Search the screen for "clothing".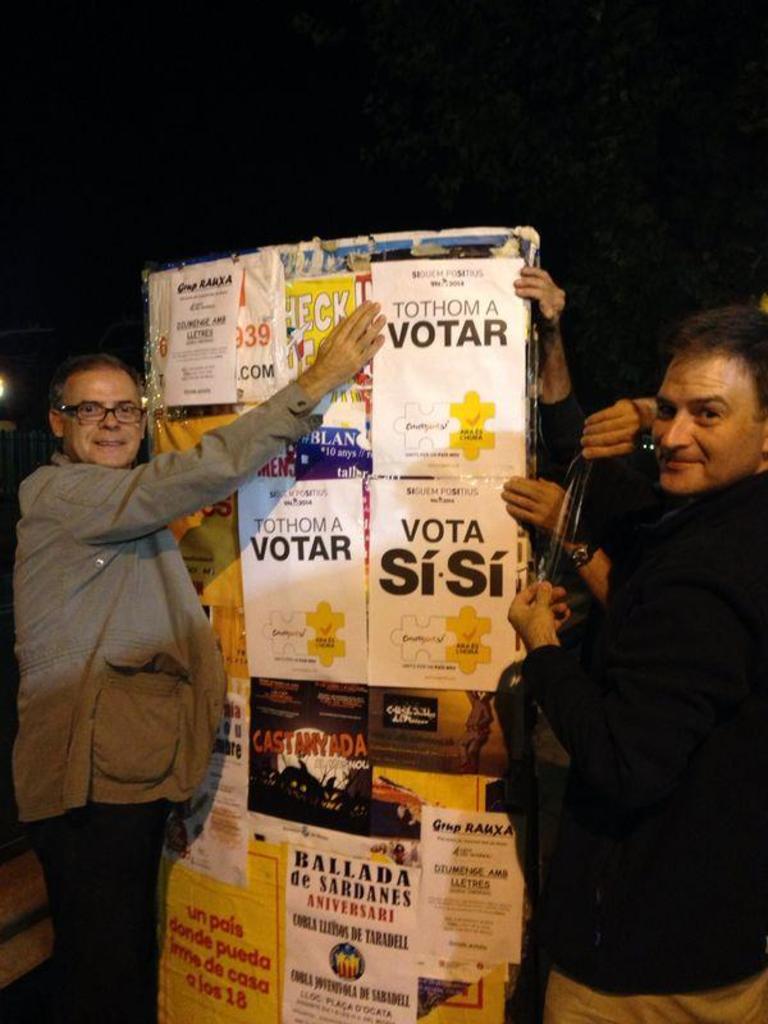
Found at [485, 389, 746, 1011].
